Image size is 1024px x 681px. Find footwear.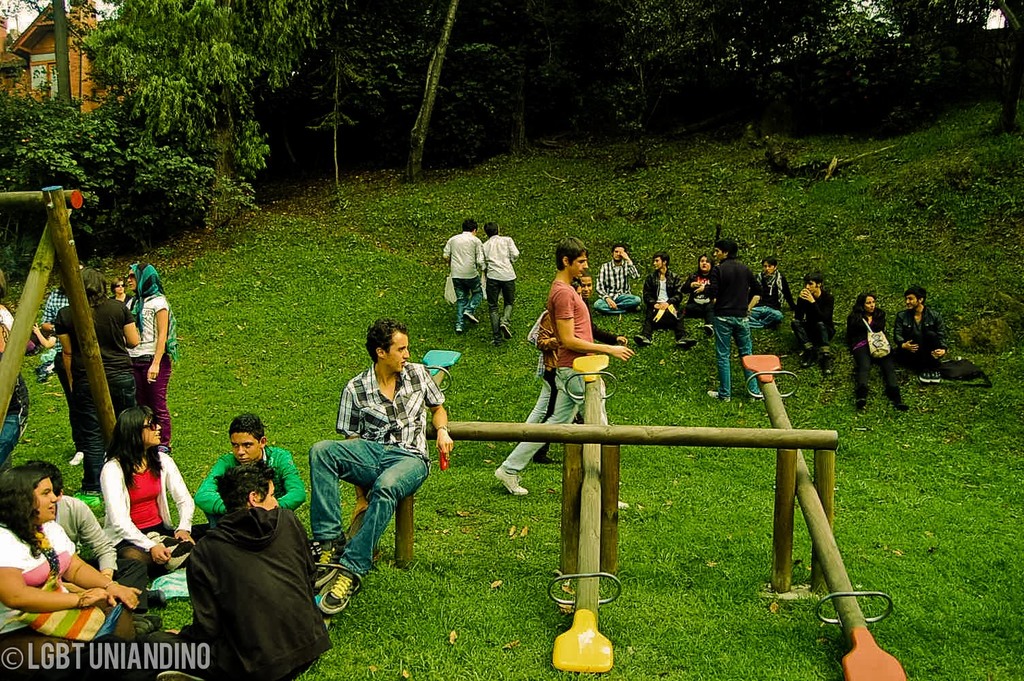
633/334/652/348.
